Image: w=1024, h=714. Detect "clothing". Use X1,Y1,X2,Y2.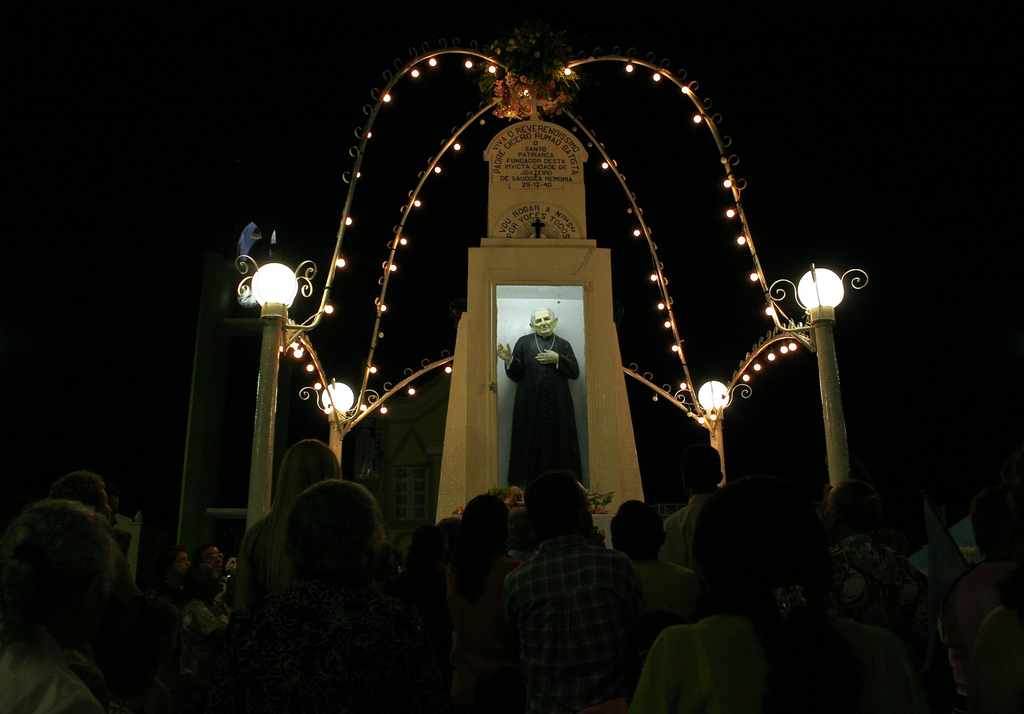
150,578,186,611.
